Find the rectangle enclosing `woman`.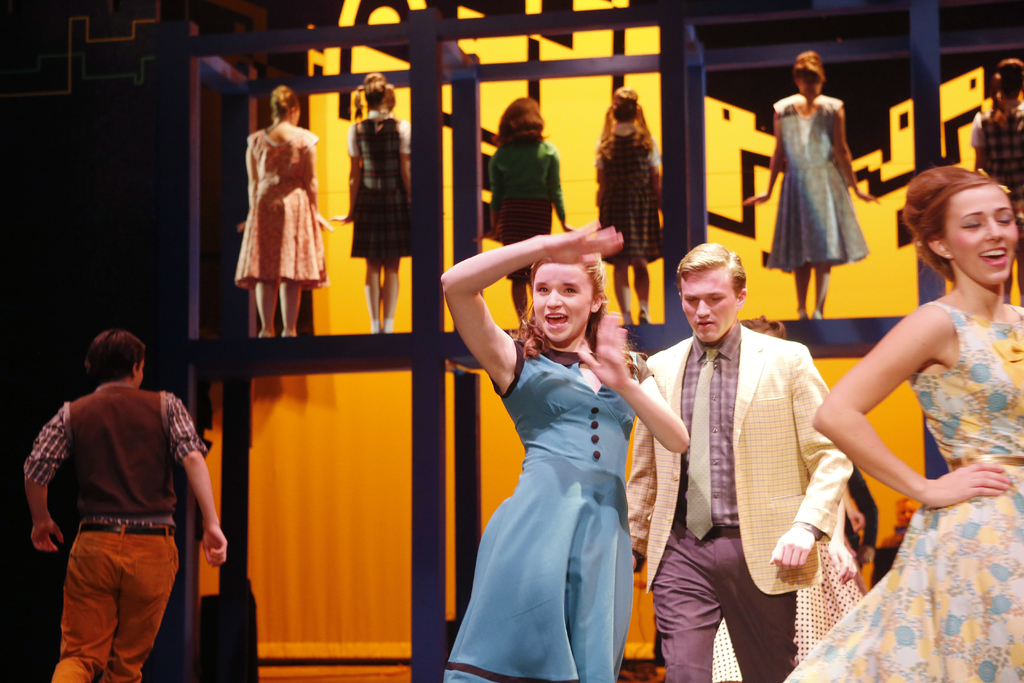
locate(449, 201, 661, 682).
